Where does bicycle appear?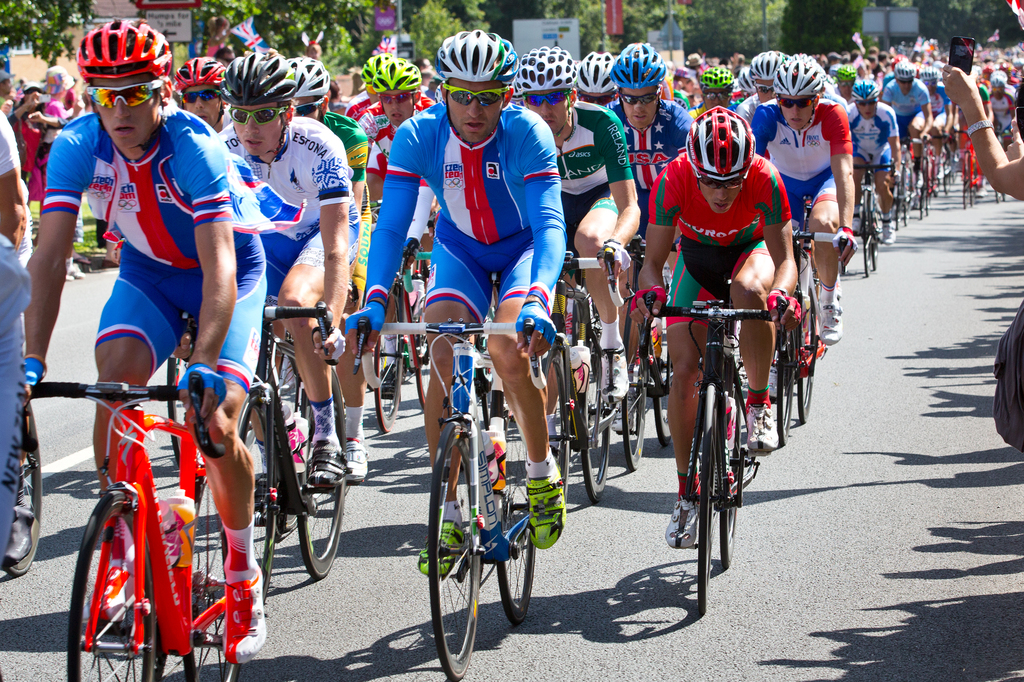
Appears at detection(0, 374, 44, 582).
